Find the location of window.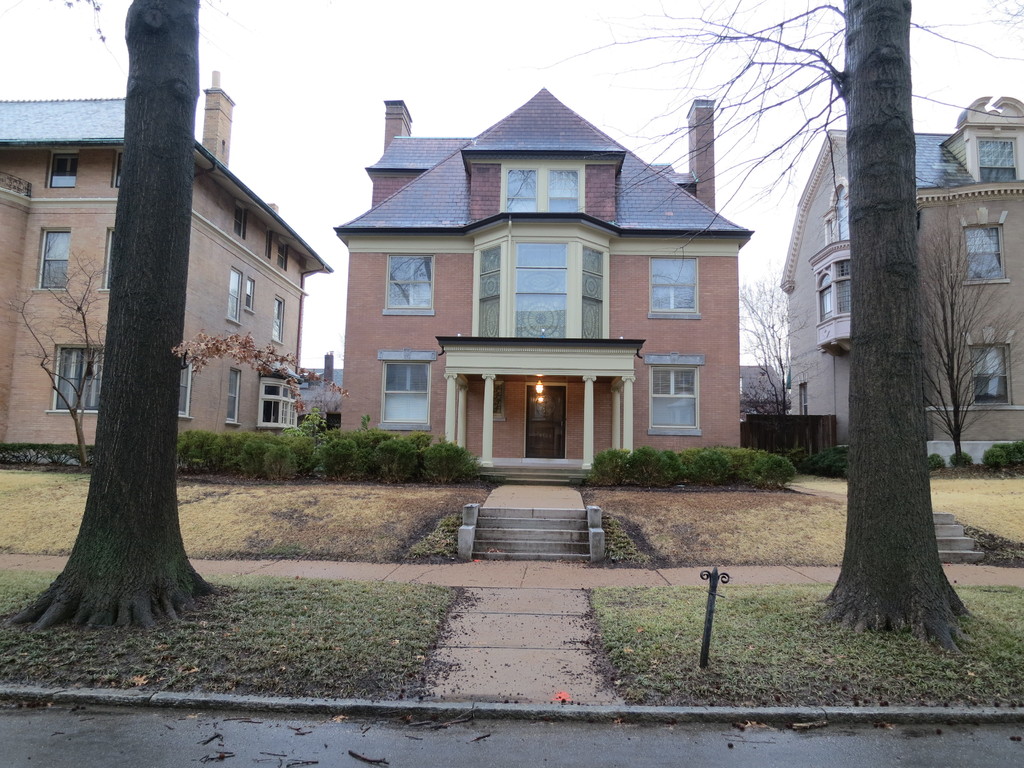
Location: select_region(172, 356, 197, 413).
